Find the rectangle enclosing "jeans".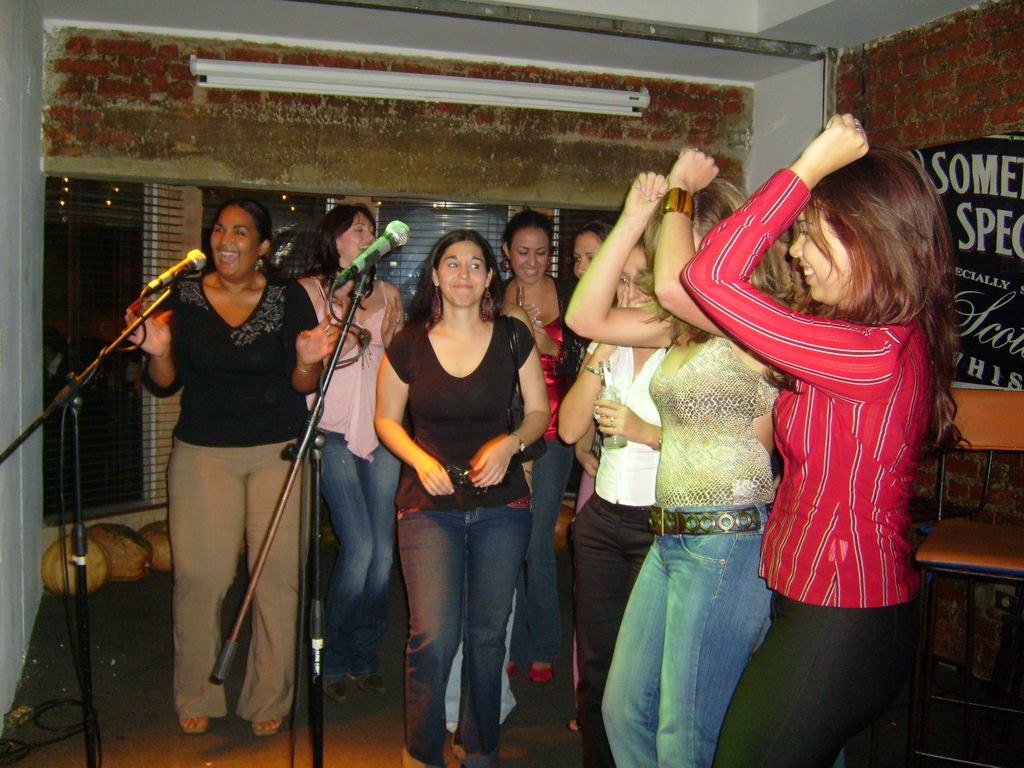
x1=318 y1=430 x2=400 y2=678.
